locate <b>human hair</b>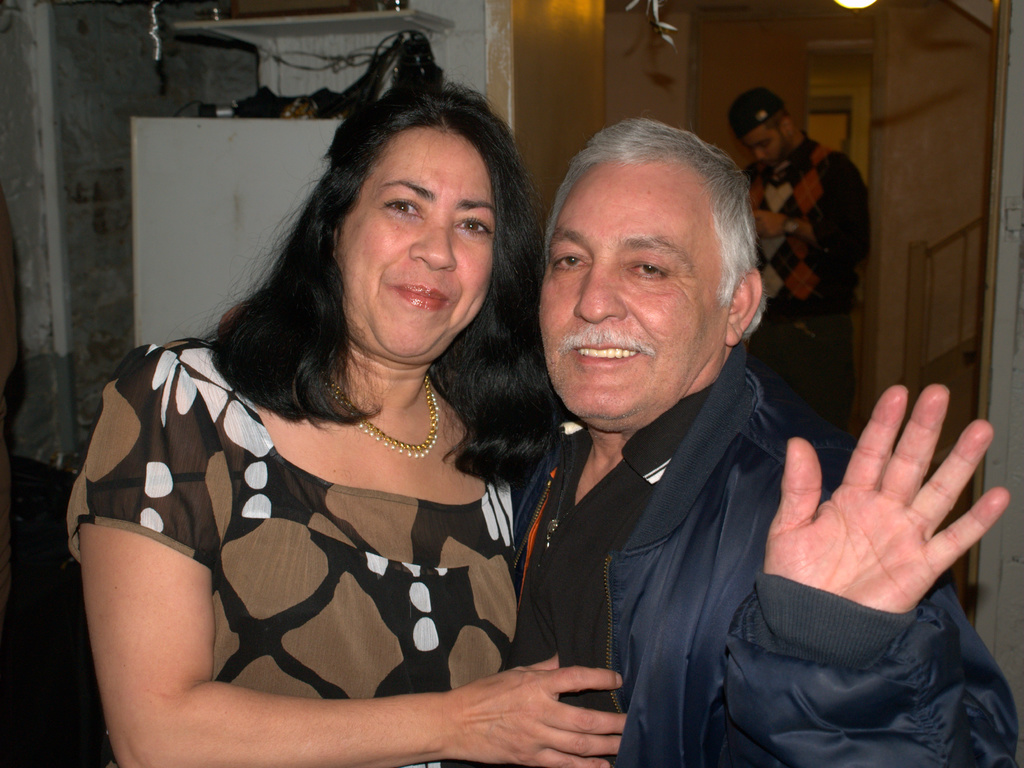
(x1=206, y1=62, x2=524, y2=437)
